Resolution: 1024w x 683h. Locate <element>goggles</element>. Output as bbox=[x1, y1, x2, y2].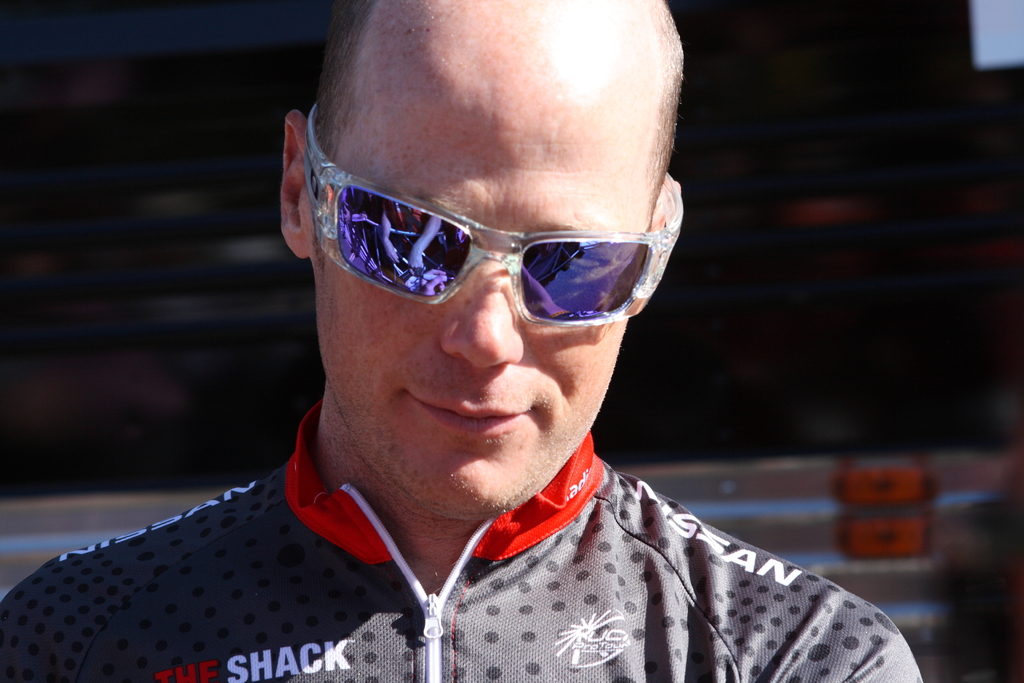
bbox=[305, 103, 684, 328].
